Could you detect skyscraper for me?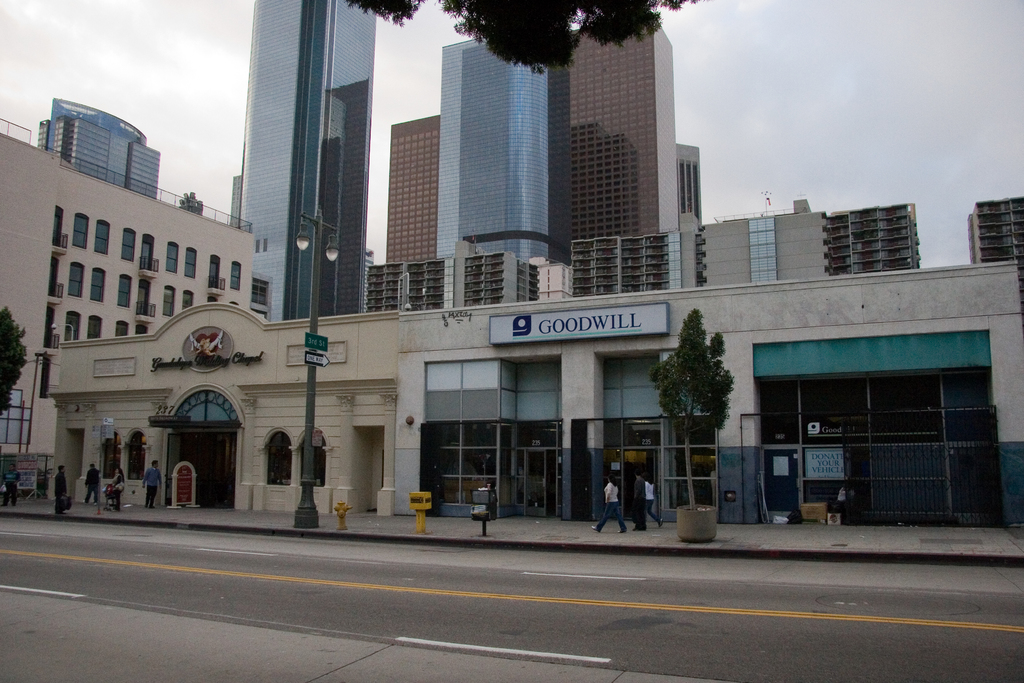
Detection result: x1=381, y1=105, x2=453, y2=263.
